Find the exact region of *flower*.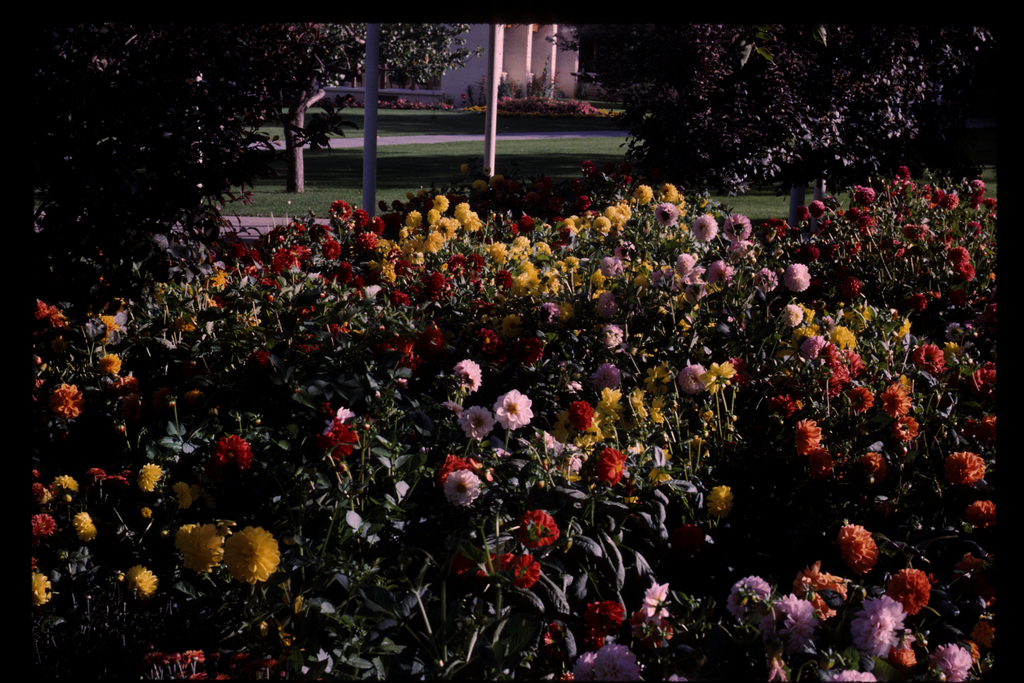
Exact region: [left=602, top=322, right=625, bottom=346].
